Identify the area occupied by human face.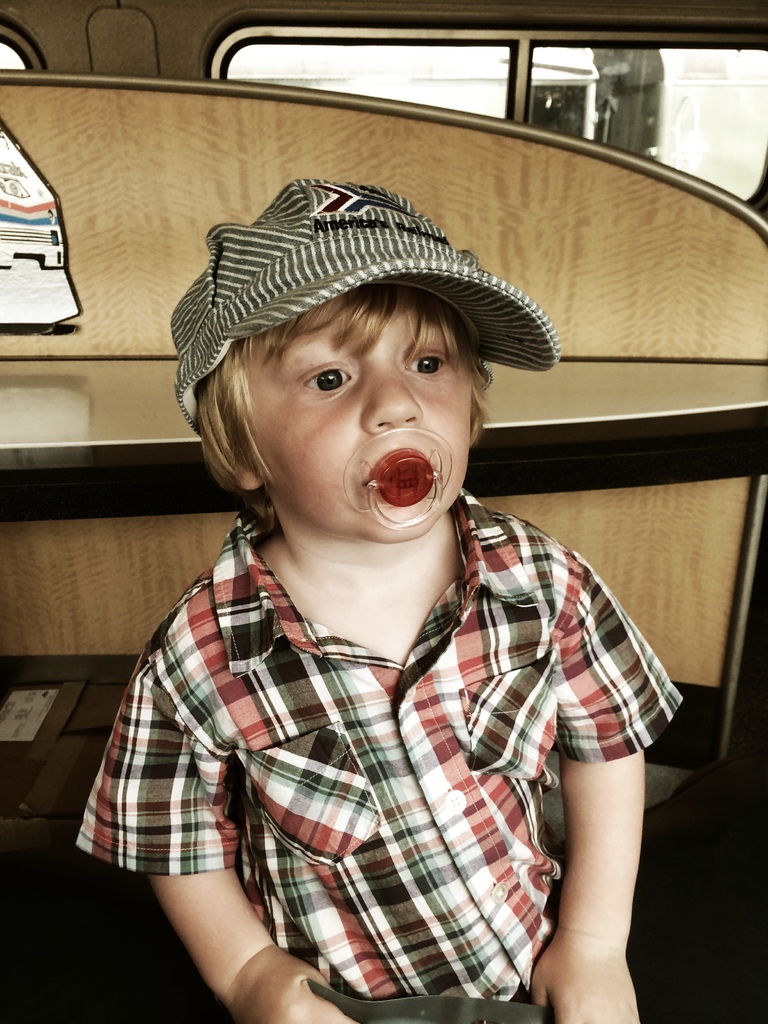
Area: detection(252, 309, 472, 541).
